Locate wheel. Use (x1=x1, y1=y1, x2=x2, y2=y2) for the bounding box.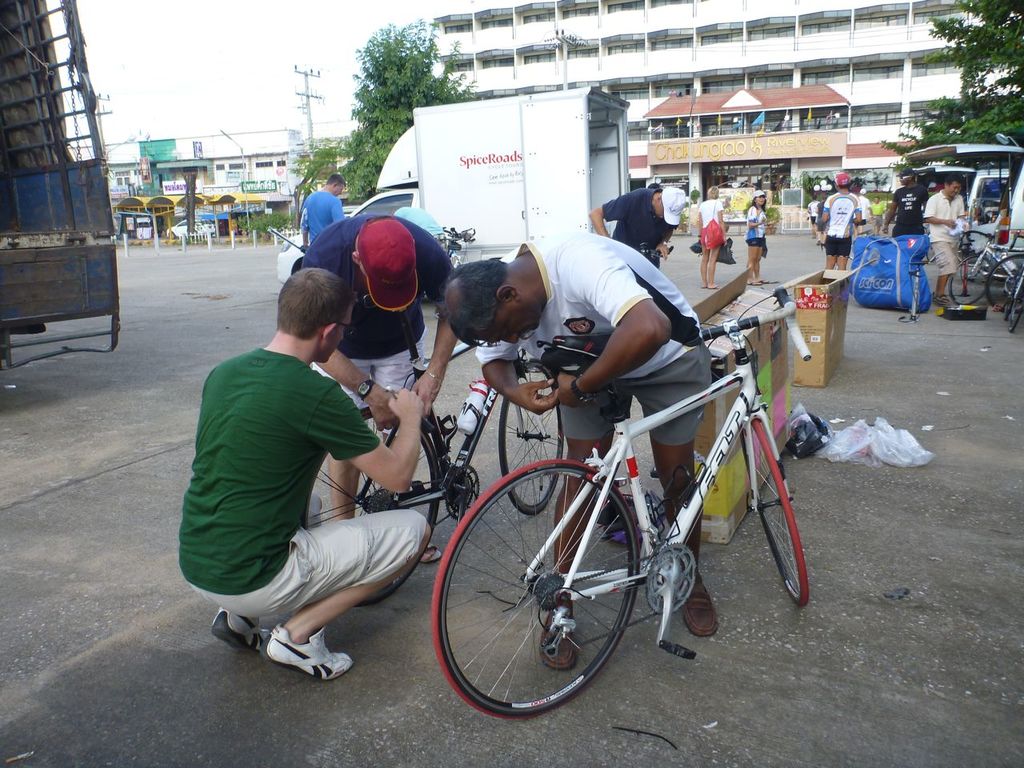
(x1=302, y1=391, x2=438, y2=606).
